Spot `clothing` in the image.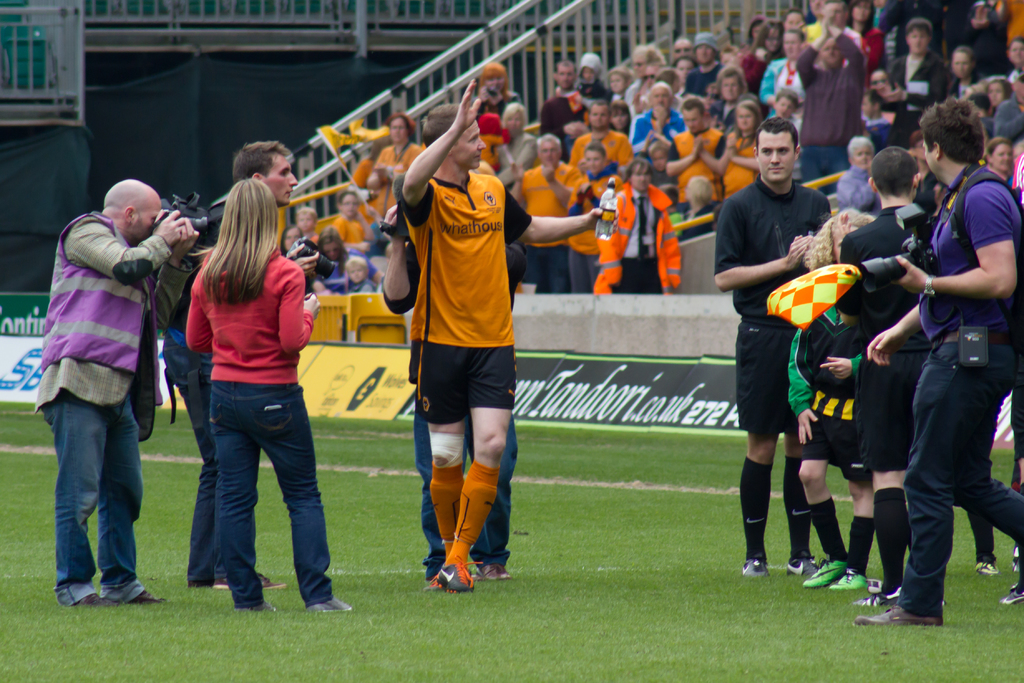
`clothing` found at rect(628, 71, 638, 114).
